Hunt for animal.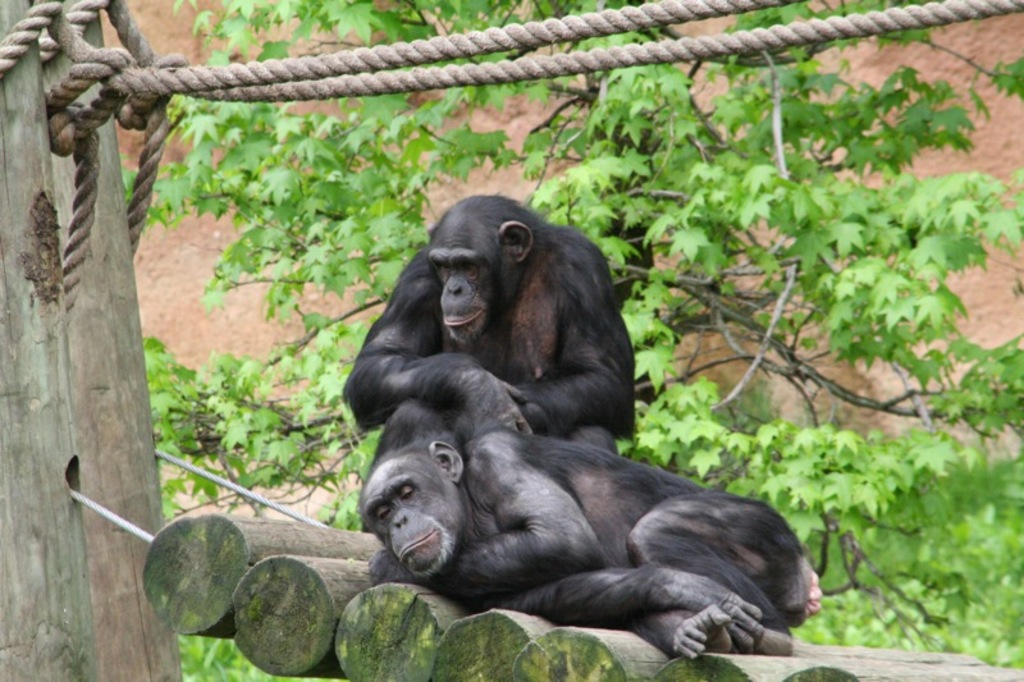
Hunted down at bbox=[358, 426, 820, 665].
